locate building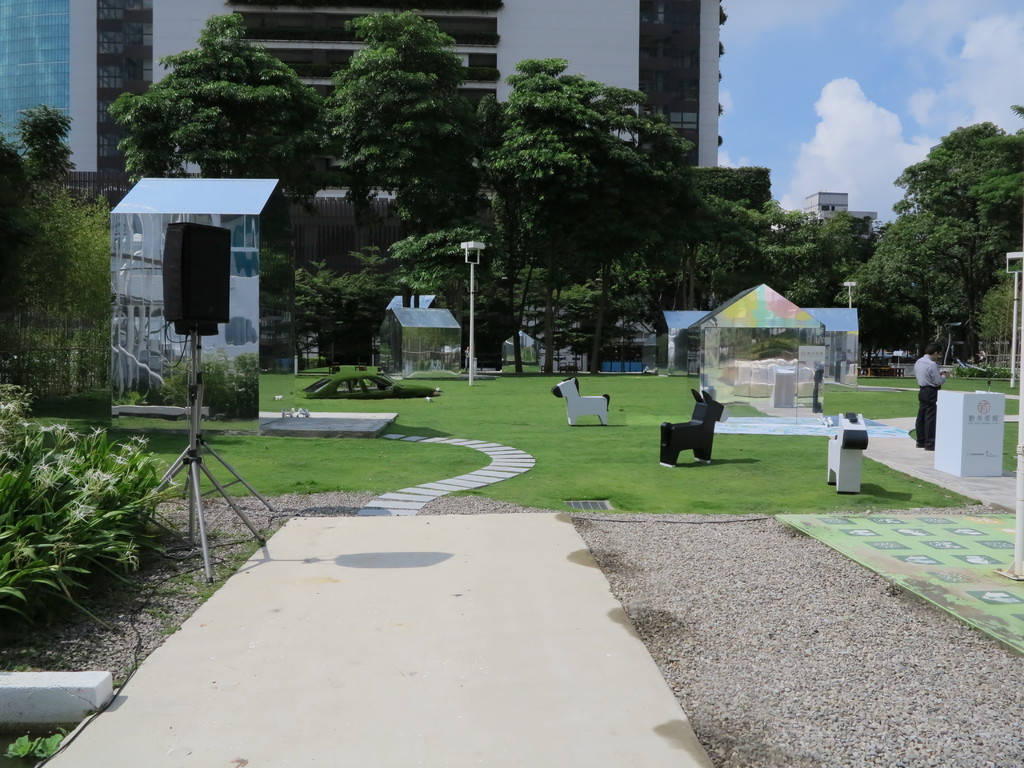
[0, 0, 153, 210]
